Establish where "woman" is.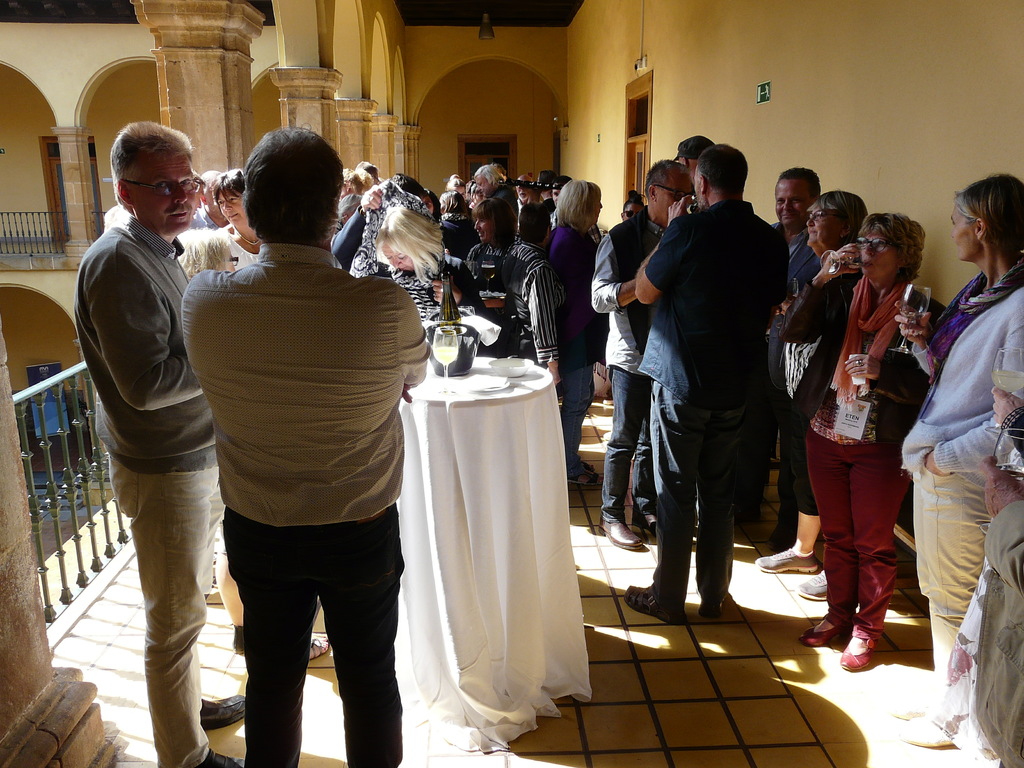
Established at (332,180,493,358).
